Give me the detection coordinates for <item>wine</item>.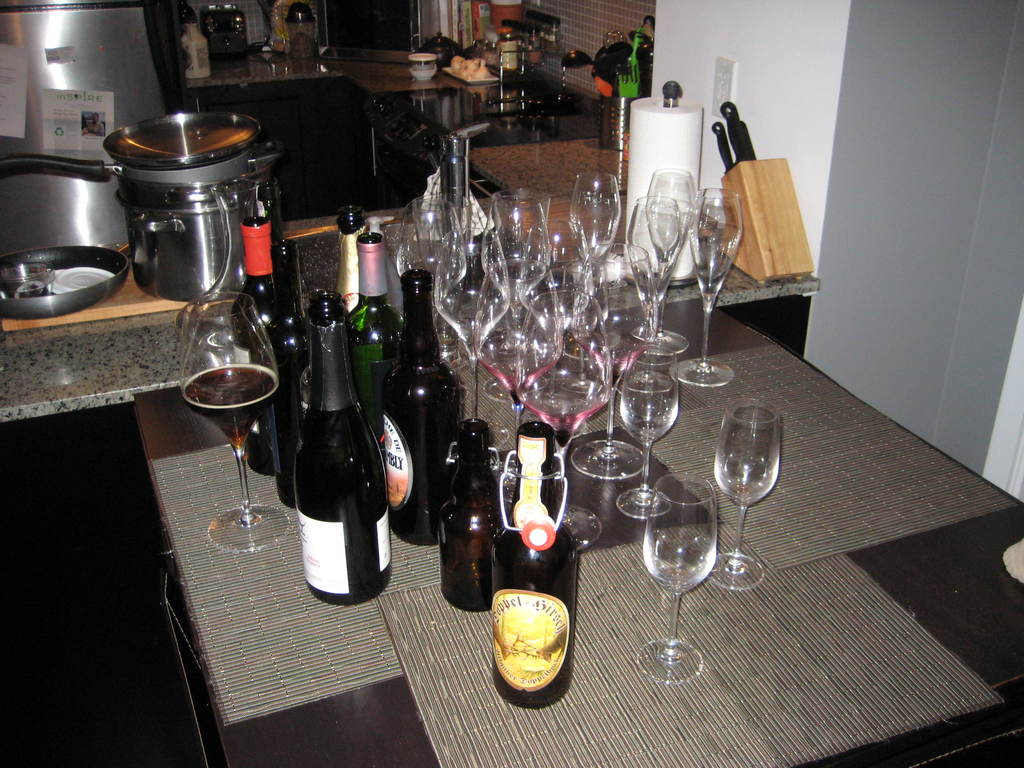
x1=262 y1=223 x2=313 y2=511.
